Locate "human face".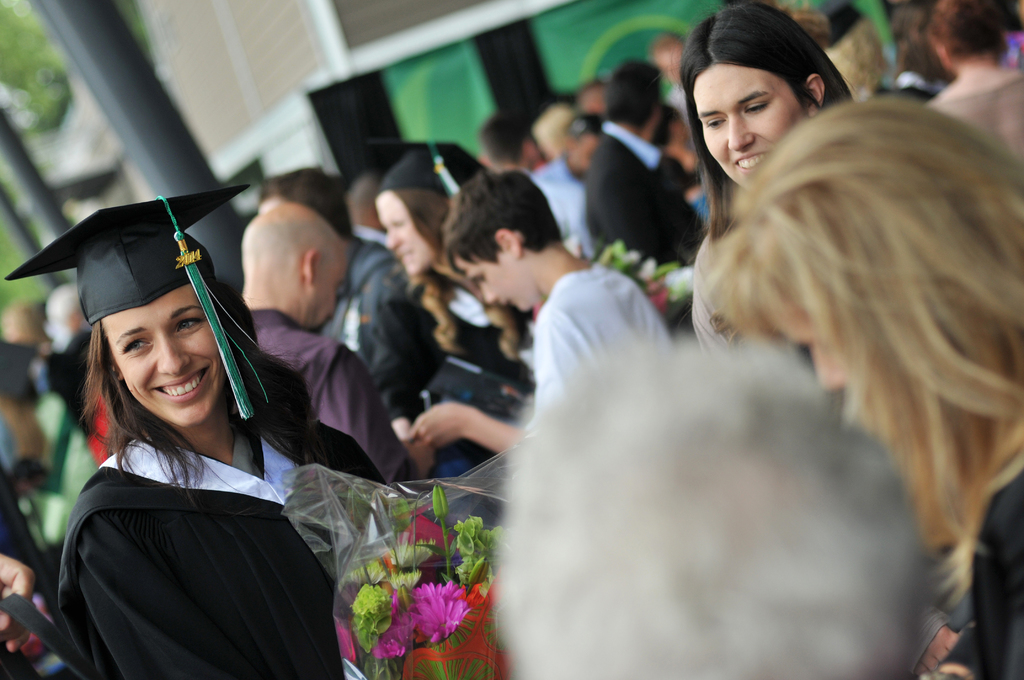
Bounding box: l=454, t=256, r=540, b=311.
